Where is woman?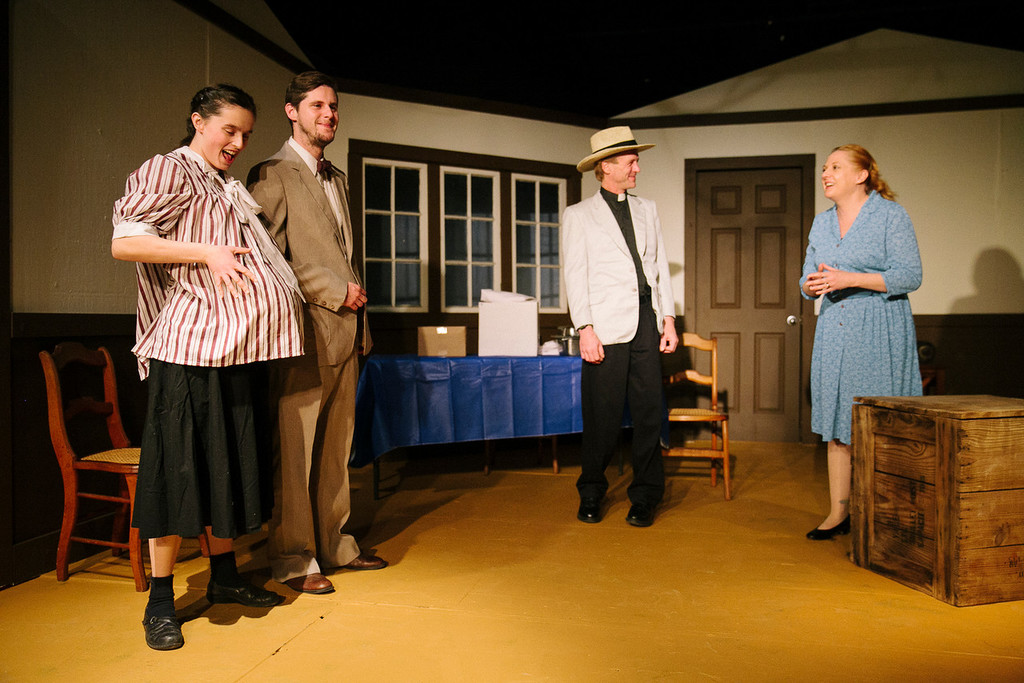
l=105, t=85, r=303, b=653.
